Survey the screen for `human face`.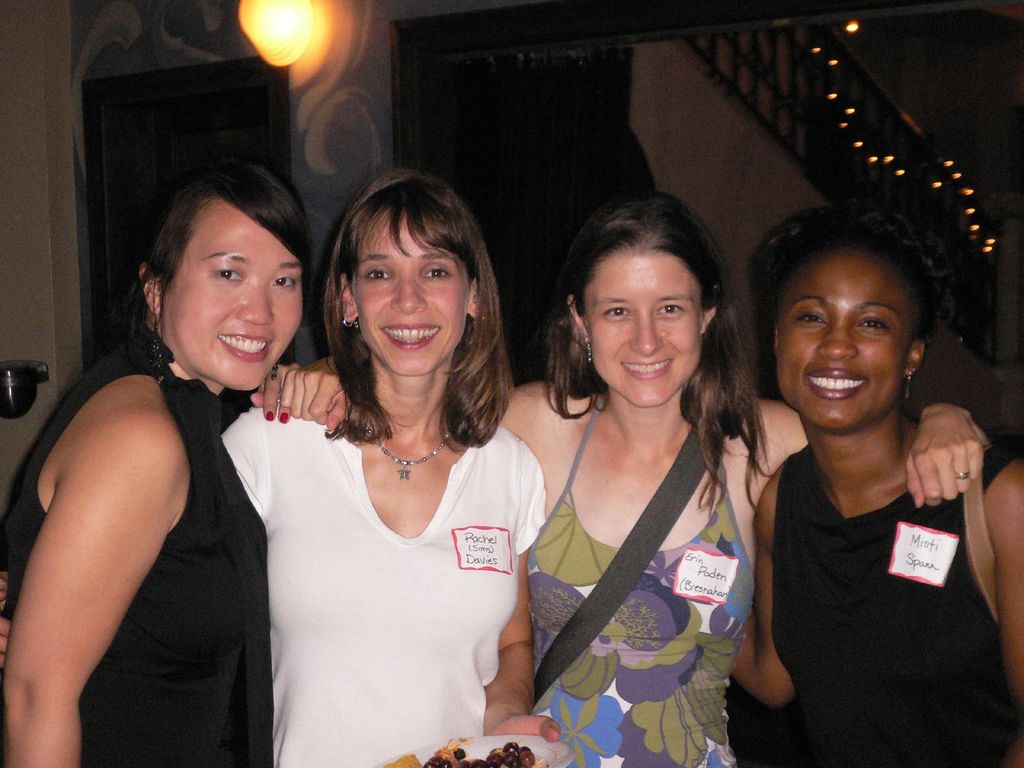
Survey found: BBox(774, 252, 916, 429).
